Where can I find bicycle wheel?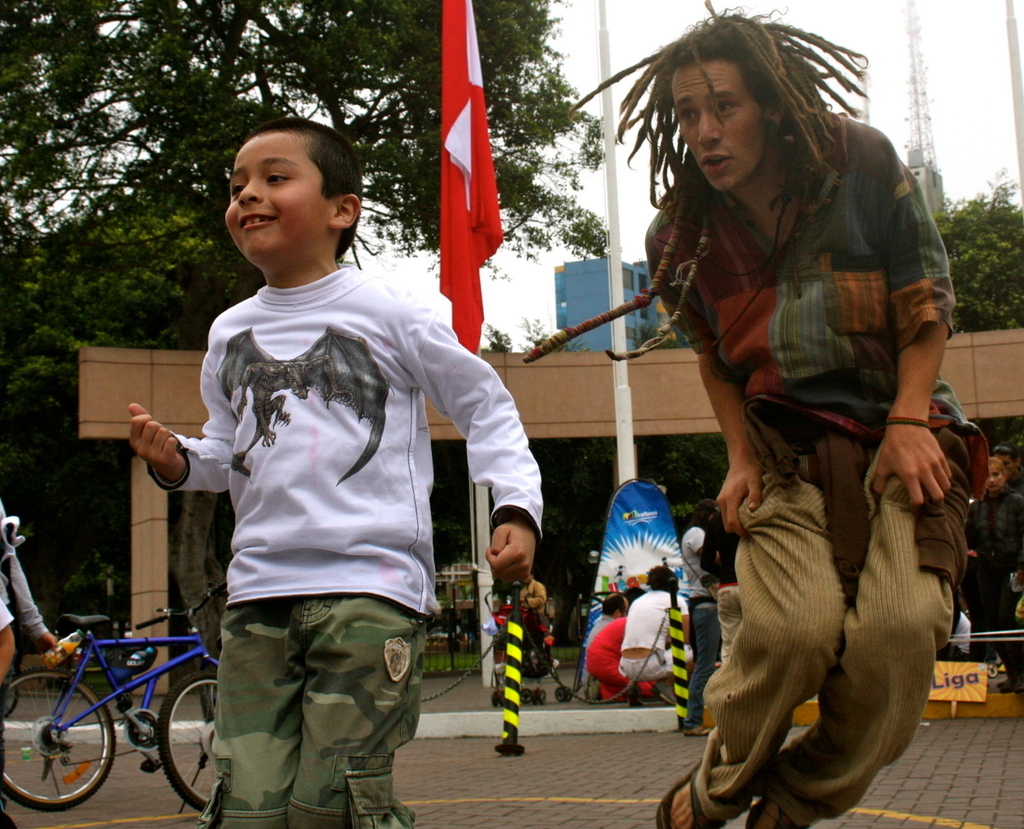
You can find it at pyautogui.locateOnScreen(156, 672, 222, 813).
